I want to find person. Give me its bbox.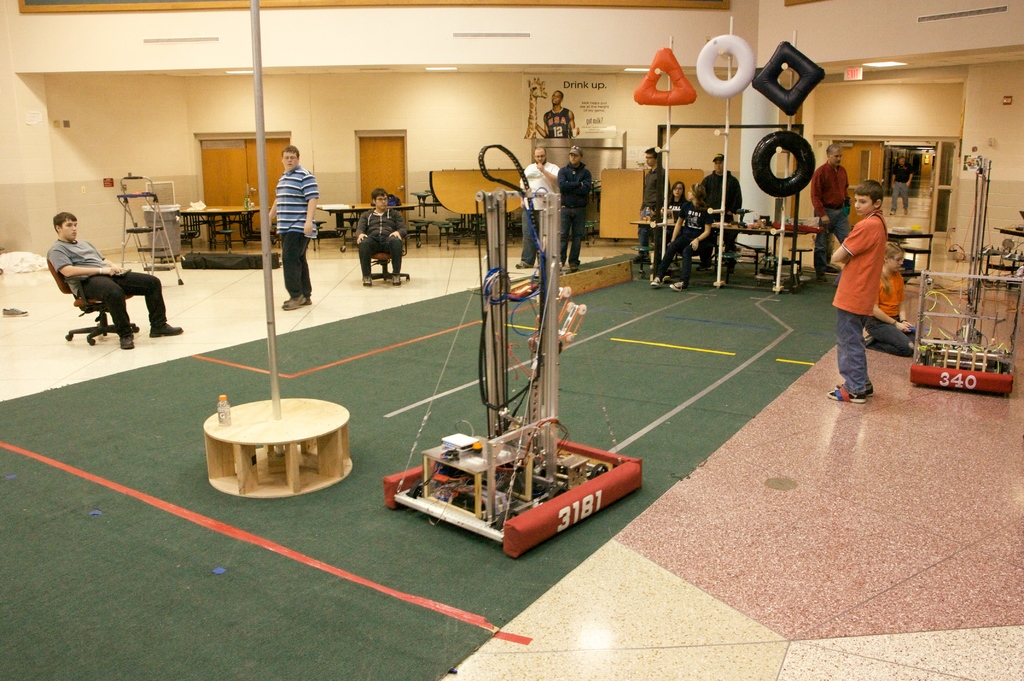
left=862, top=238, right=928, bottom=359.
